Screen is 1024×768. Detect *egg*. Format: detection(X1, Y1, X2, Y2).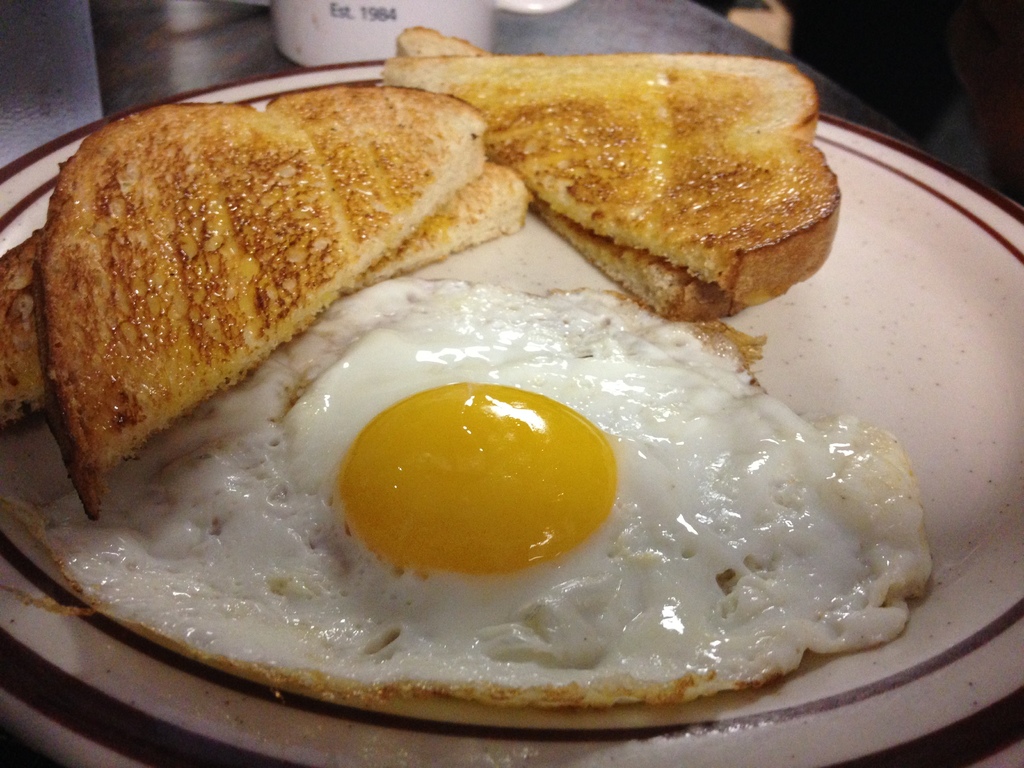
detection(0, 273, 931, 704).
